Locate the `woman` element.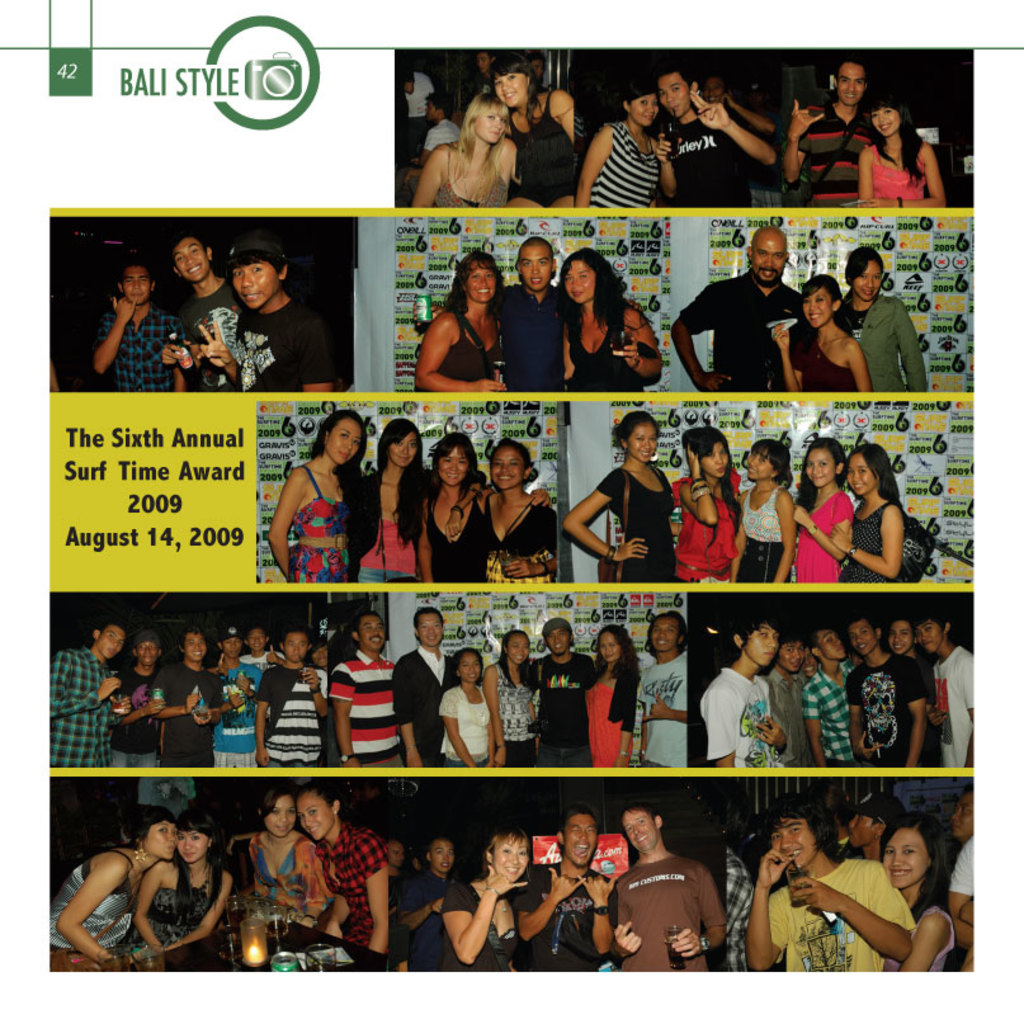
Element bbox: [left=563, top=415, right=675, bottom=585].
